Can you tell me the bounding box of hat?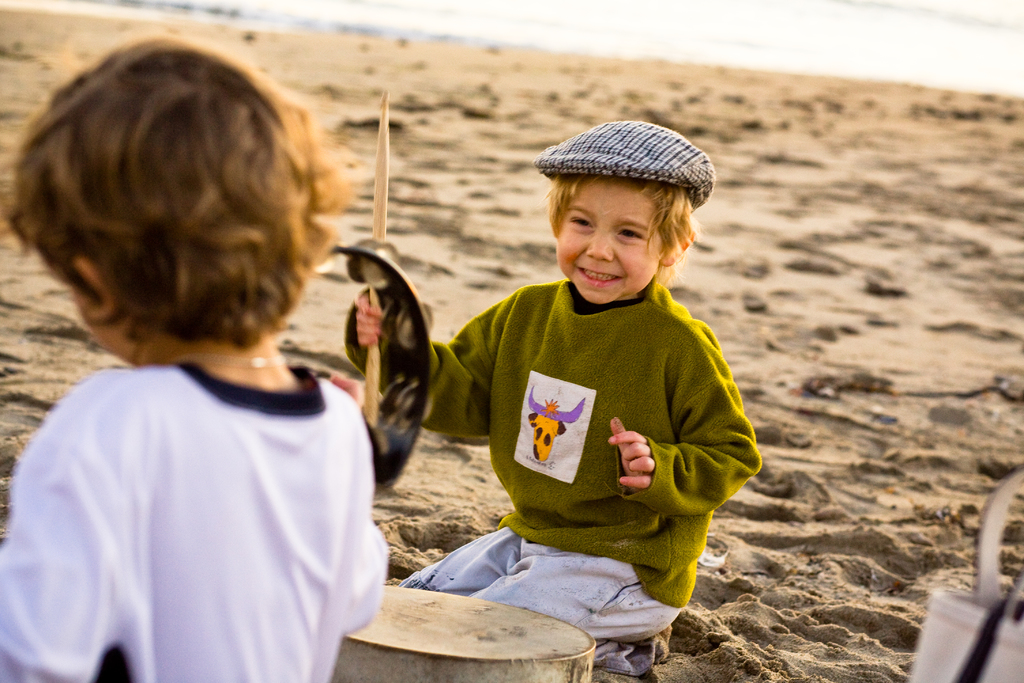
(left=529, top=120, right=715, bottom=212).
